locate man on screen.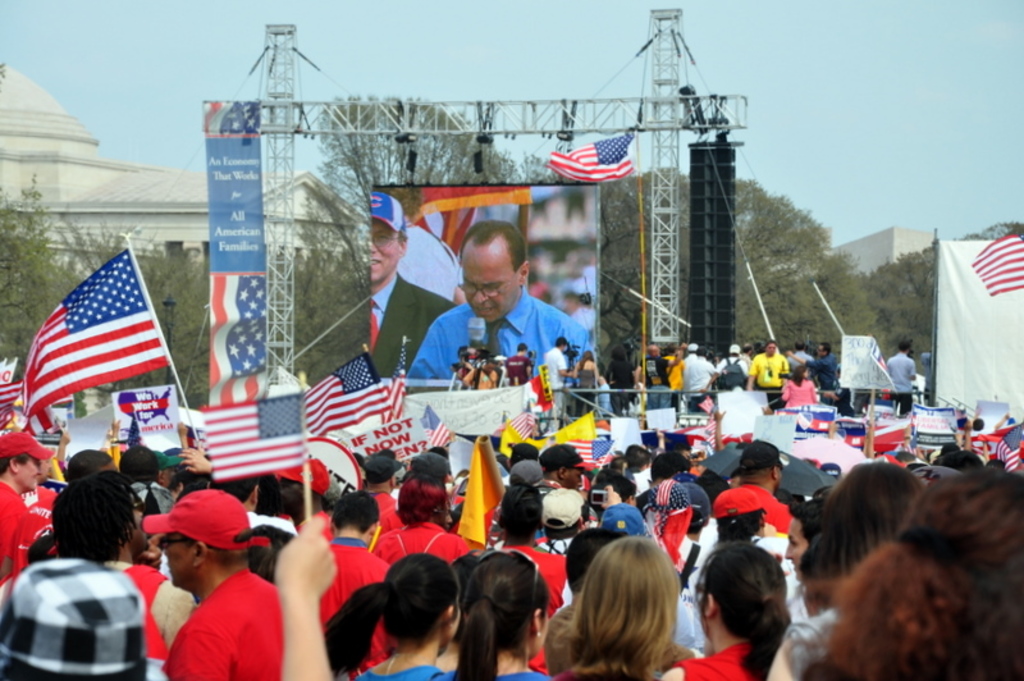
On screen at 357:451:404:534.
